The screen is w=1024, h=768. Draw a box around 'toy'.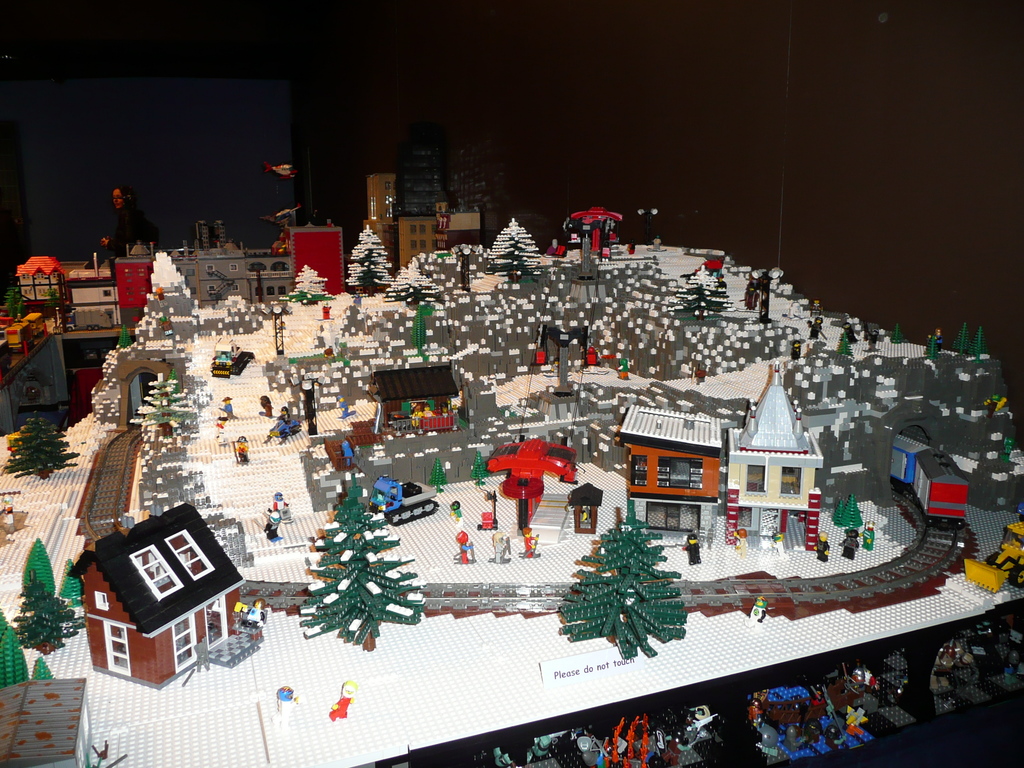
box=[842, 525, 858, 556].
